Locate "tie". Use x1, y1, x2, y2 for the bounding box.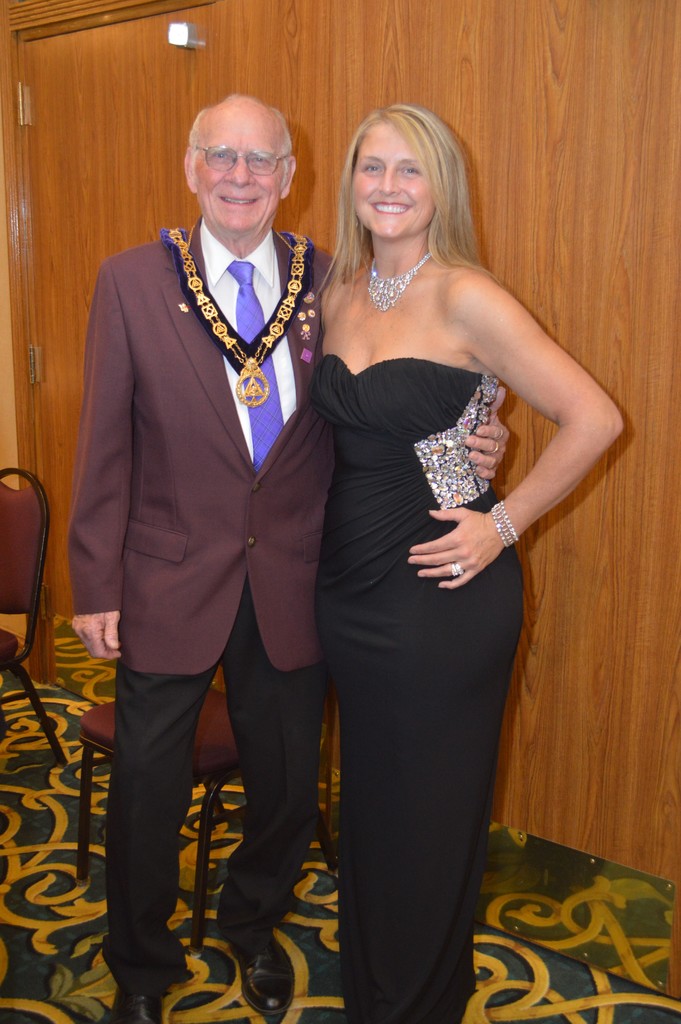
225, 260, 281, 477.
